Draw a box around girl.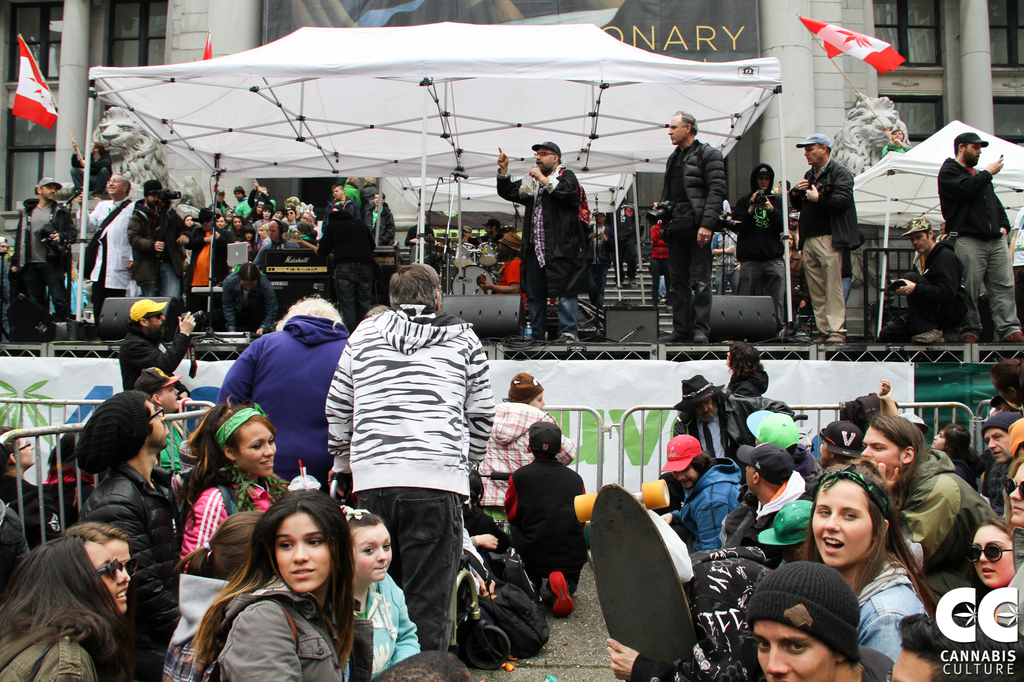
<region>0, 532, 116, 681</region>.
